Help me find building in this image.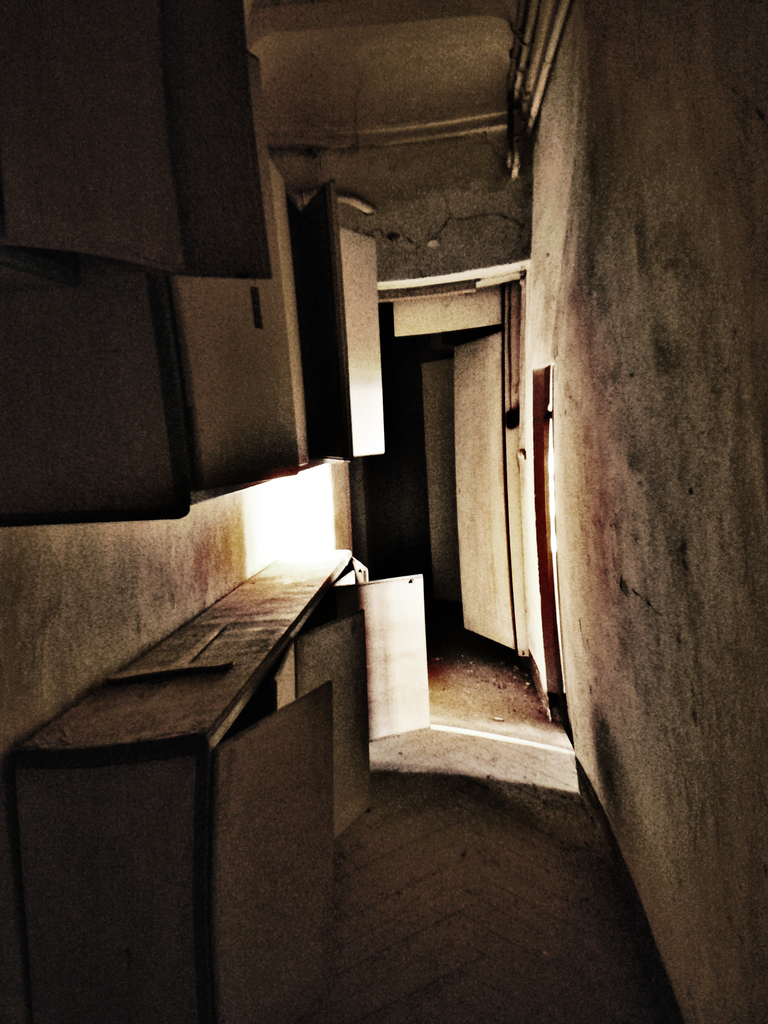
Found it: 0 0 767 1023.
